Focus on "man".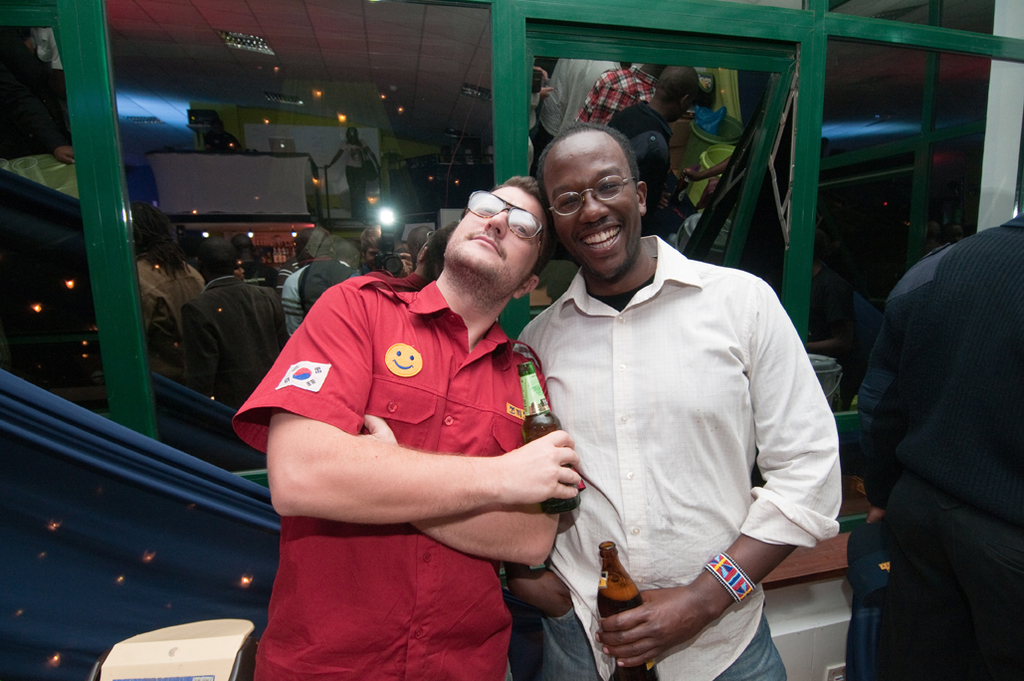
Focused at bbox=(225, 164, 614, 680).
